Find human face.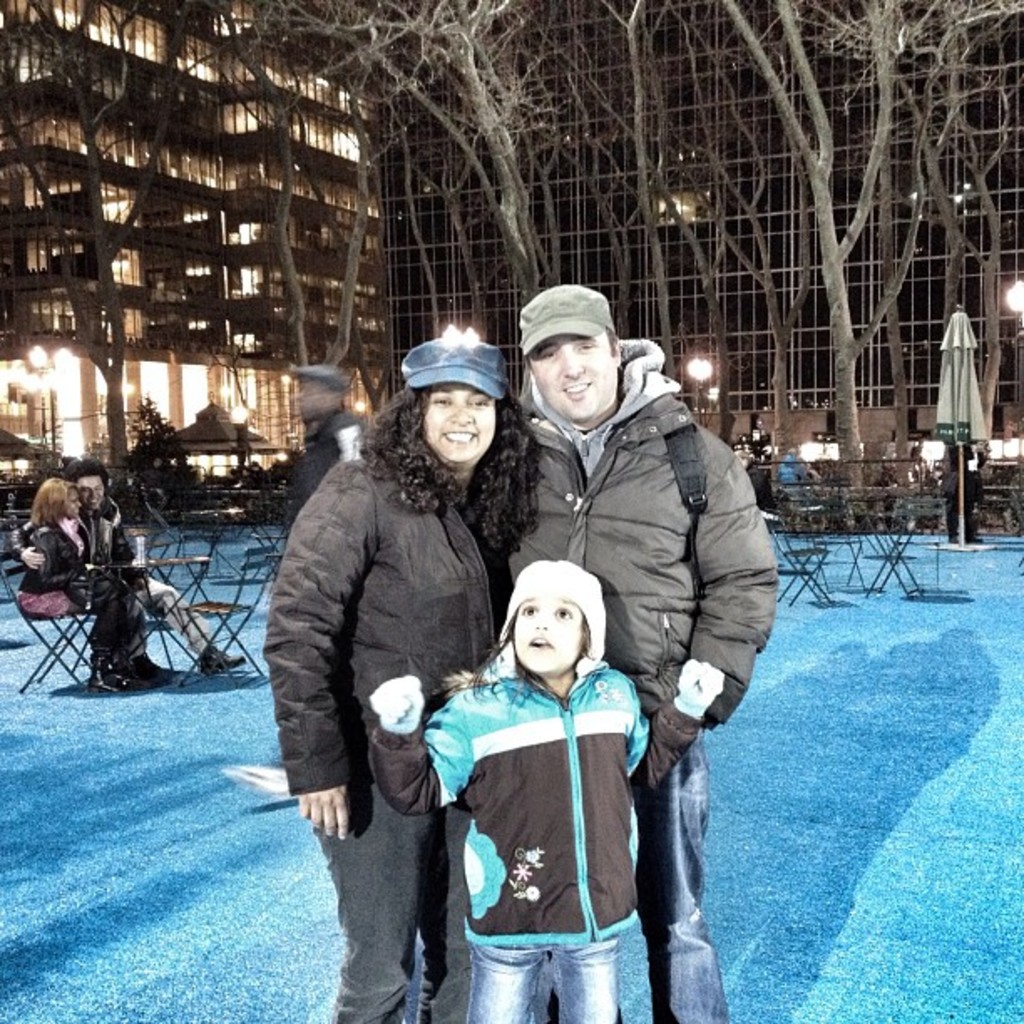
<bbox>80, 475, 105, 509</bbox>.
